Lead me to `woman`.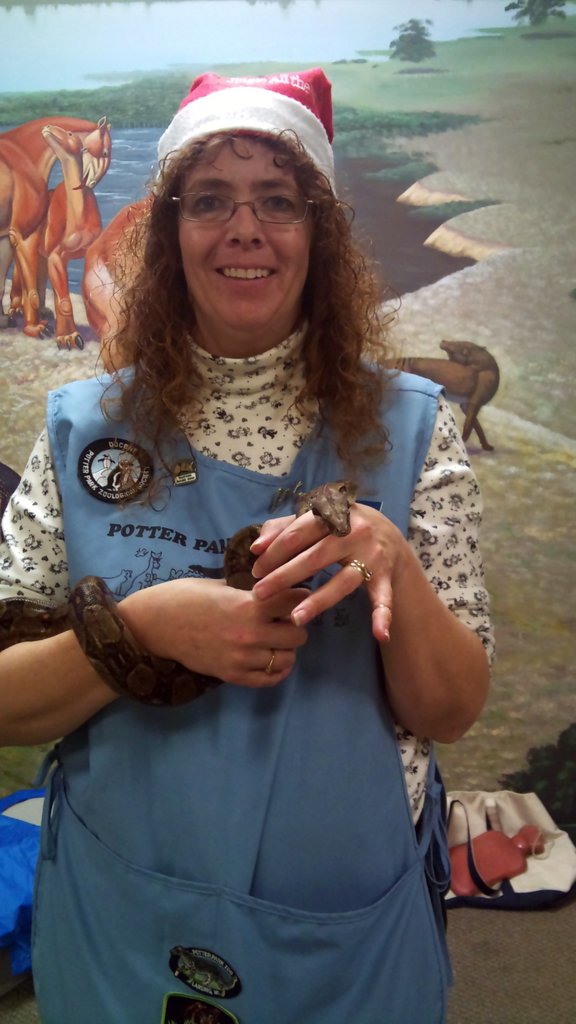
Lead to (x1=0, y1=60, x2=495, y2=1023).
